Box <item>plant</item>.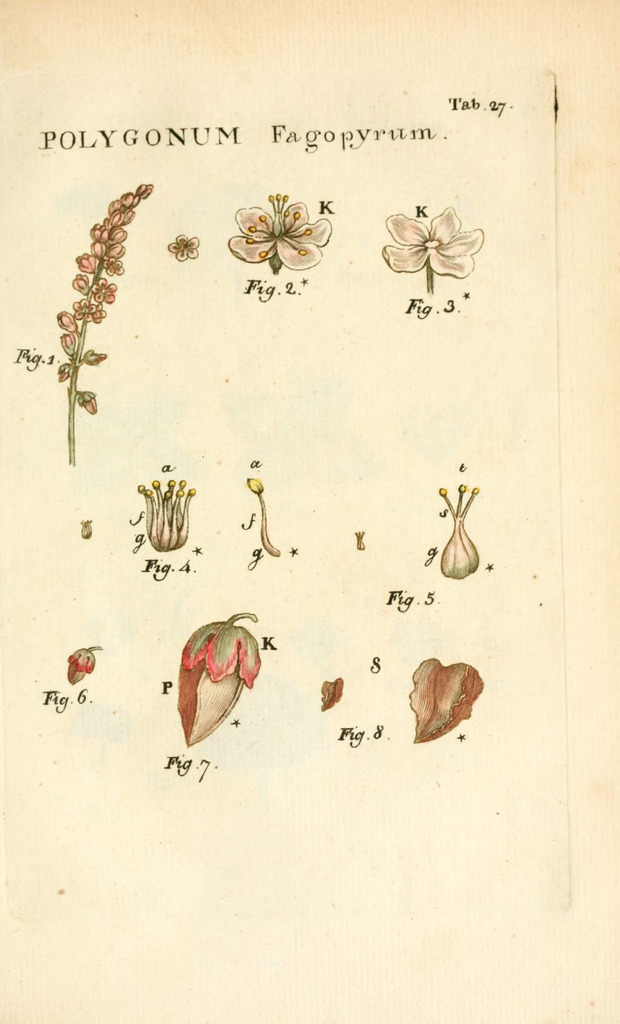
bbox(225, 181, 319, 276).
